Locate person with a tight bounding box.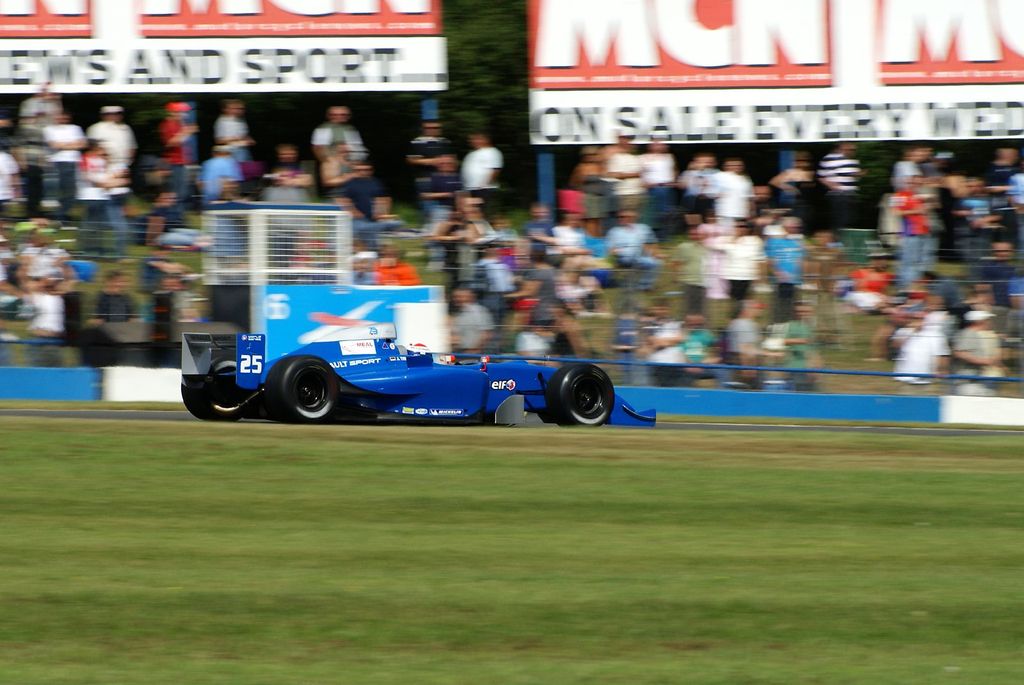
(709,221,763,317).
